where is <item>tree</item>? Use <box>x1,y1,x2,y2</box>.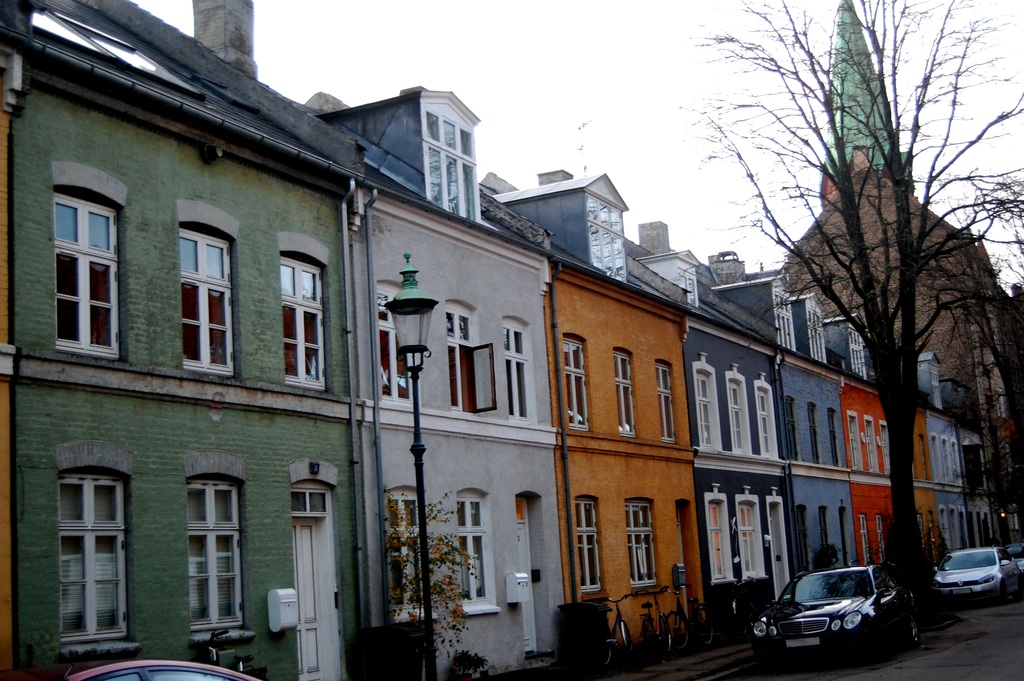
<box>754,38,1000,554</box>.
